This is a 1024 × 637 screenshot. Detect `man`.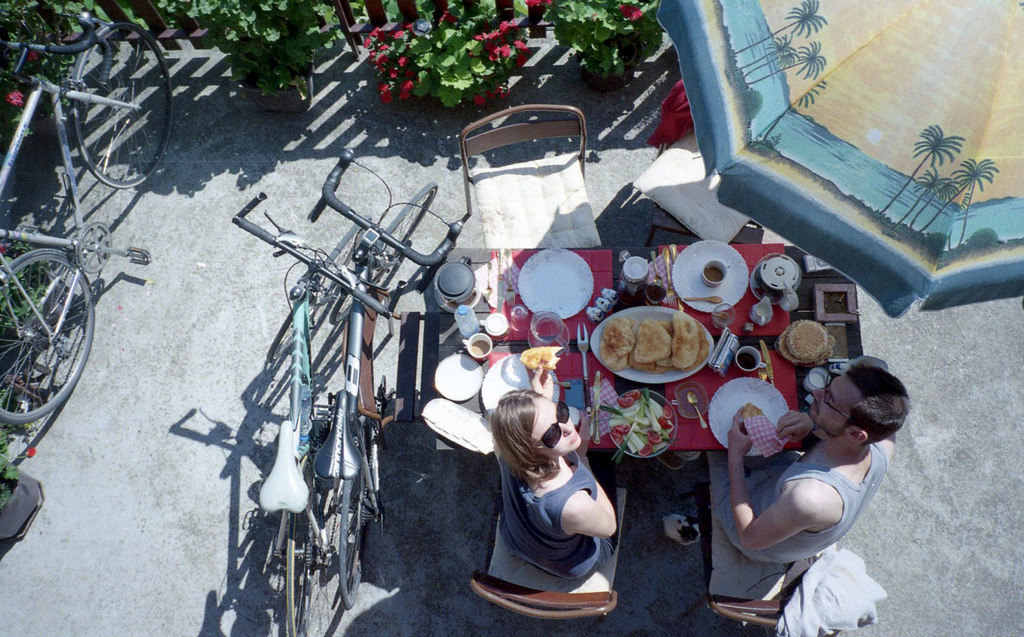
select_region(710, 380, 903, 586).
